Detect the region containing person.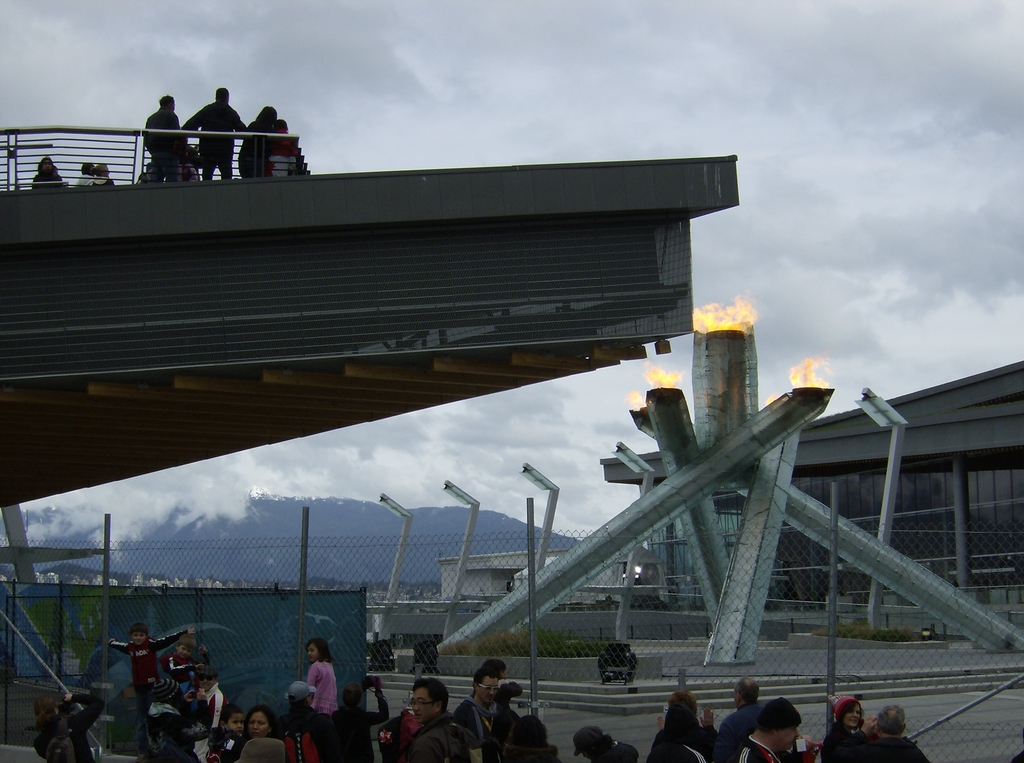
Rect(573, 722, 636, 762).
